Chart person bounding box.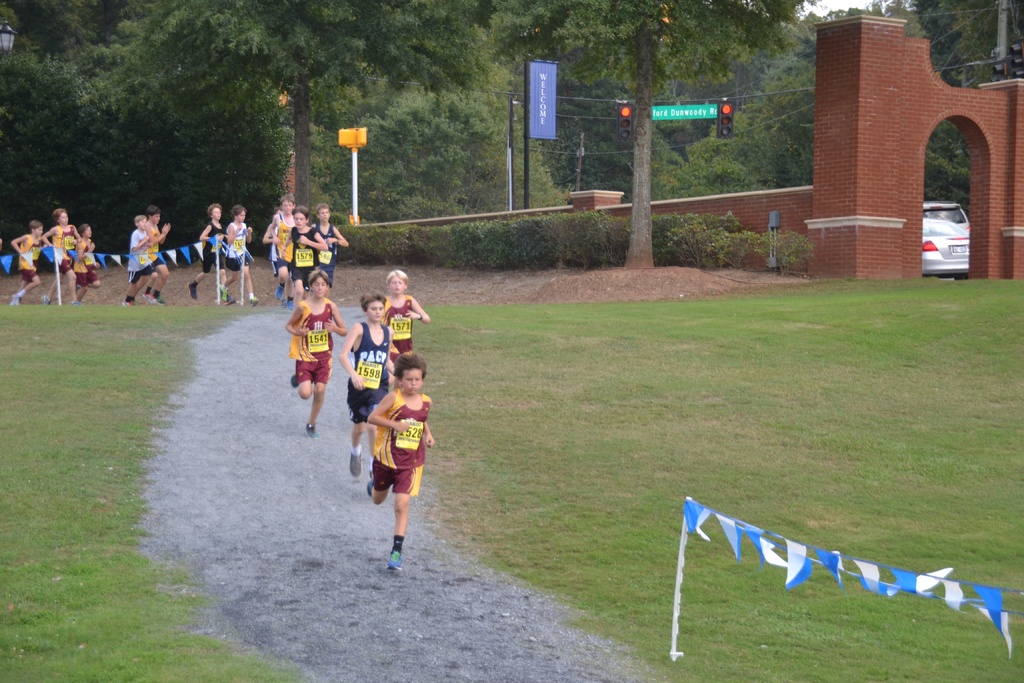
Charted: (40, 208, 83, 307).
